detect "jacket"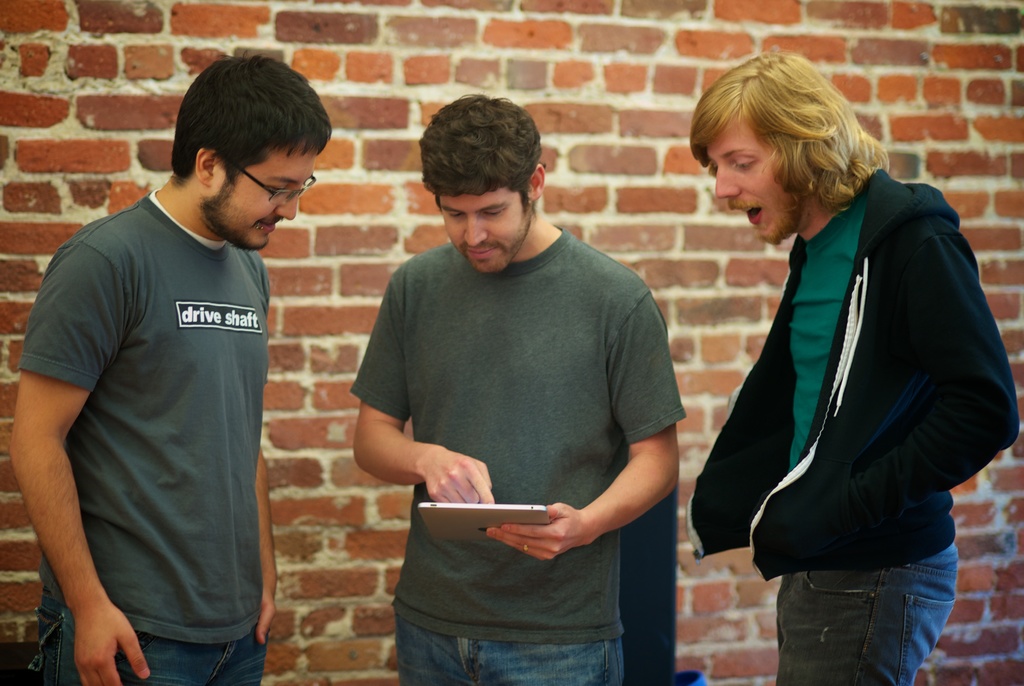
bbox=[687, 167, 1020, 580]
